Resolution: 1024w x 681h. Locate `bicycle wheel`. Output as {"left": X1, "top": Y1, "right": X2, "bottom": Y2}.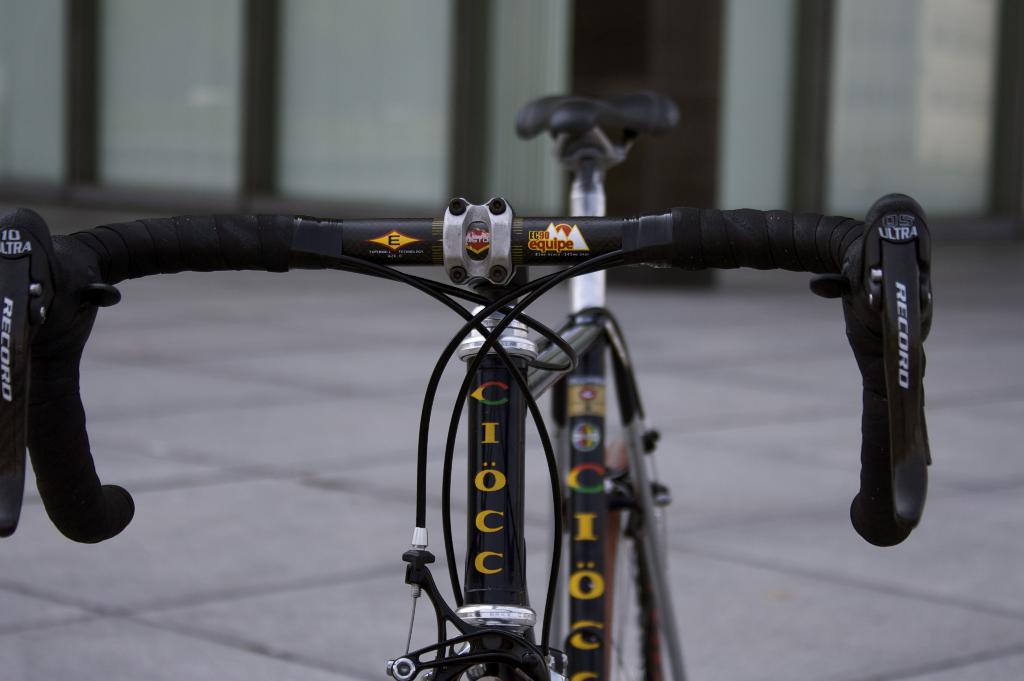
{"left": 609, "top": 362, "right": 659, "bottom": 672}.
